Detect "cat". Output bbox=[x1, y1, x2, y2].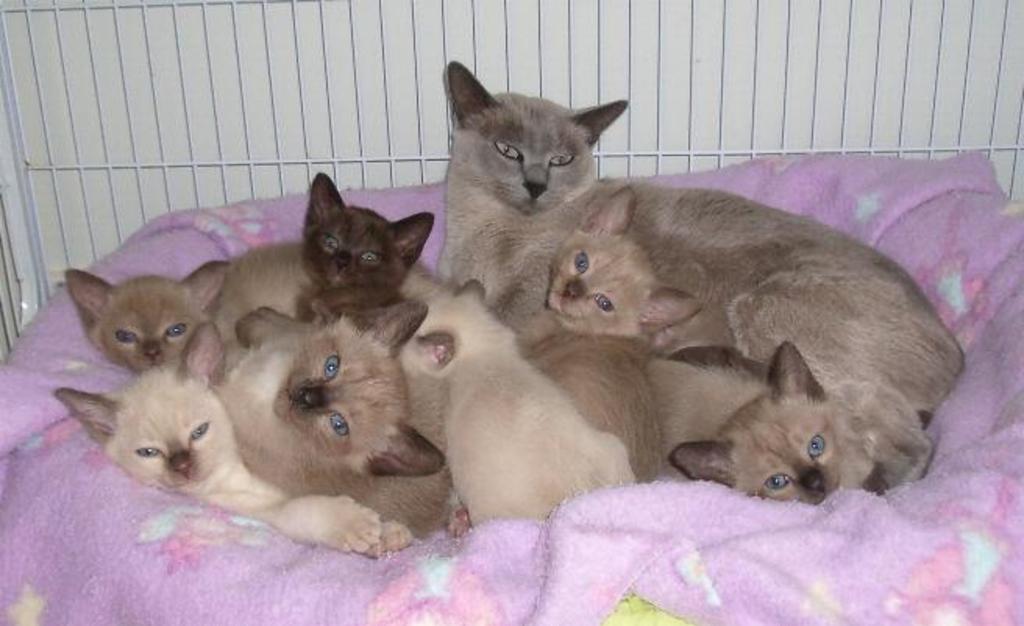
bbox=[58, 236, 303, 386].
